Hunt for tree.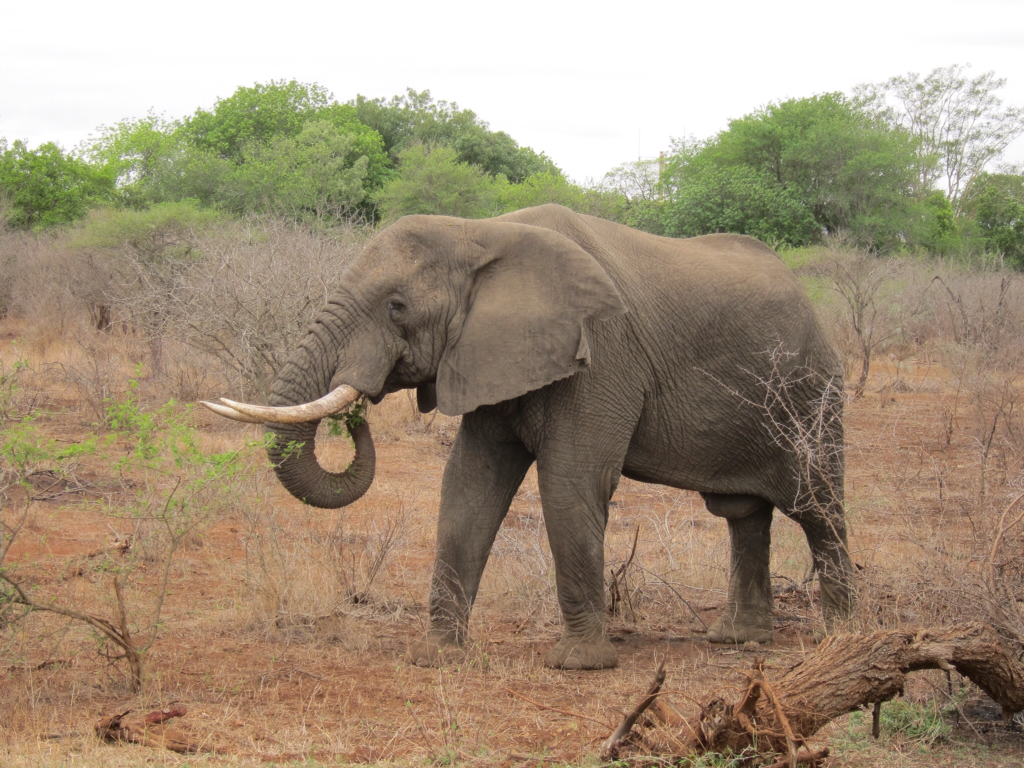
Hunted down at 596:152:674:238.
